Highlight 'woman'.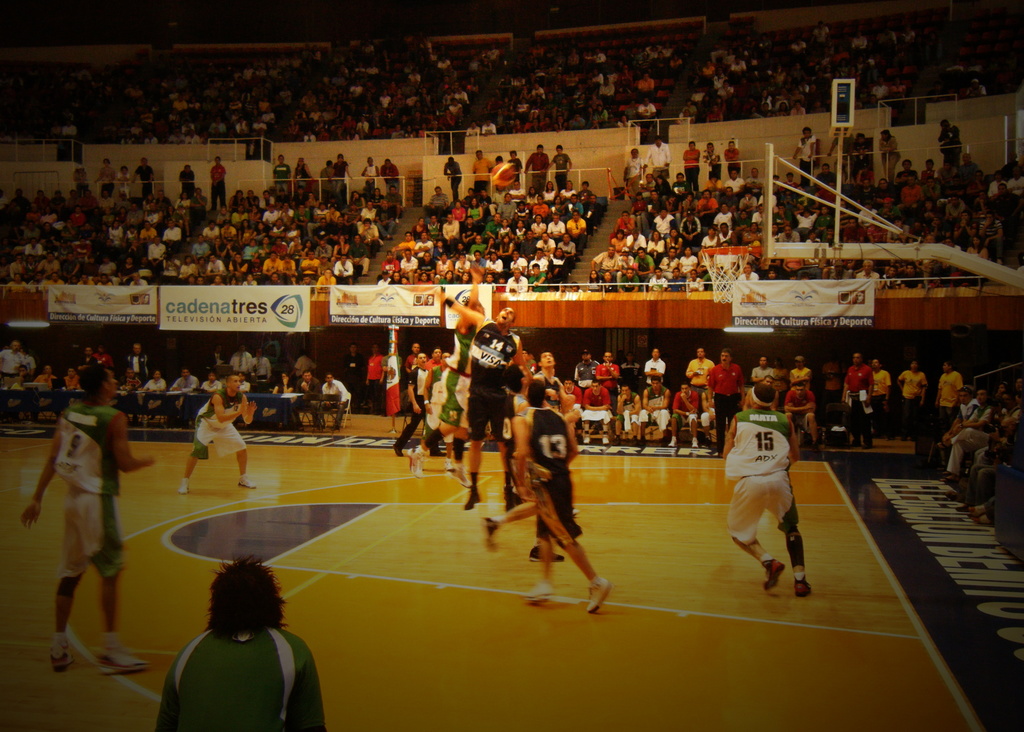
Highlighted region: <region>543, 180, 561, 202</region>.
